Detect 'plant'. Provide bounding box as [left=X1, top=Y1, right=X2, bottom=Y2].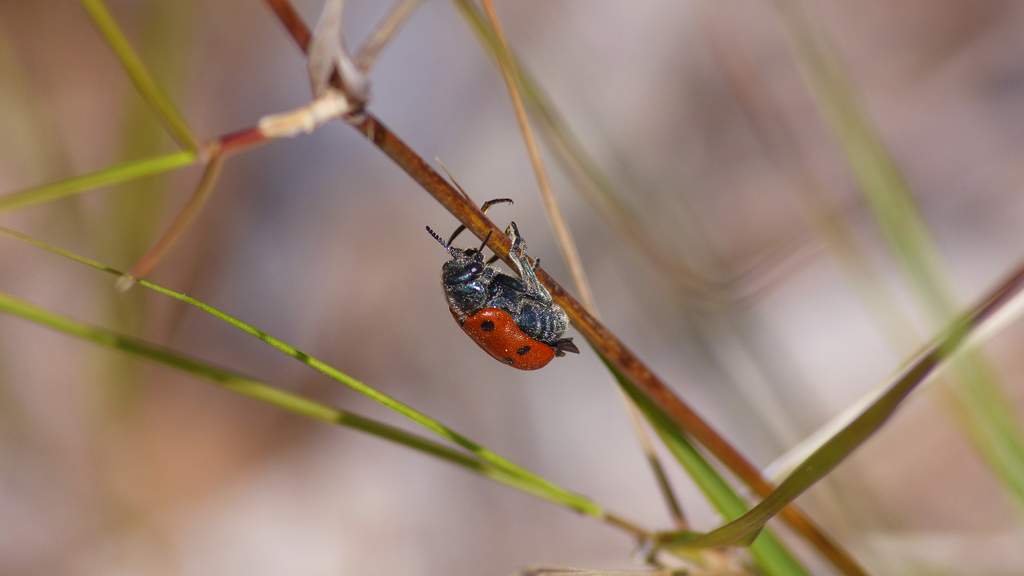
[left=119, top=22, right=1004, bottom=539].
